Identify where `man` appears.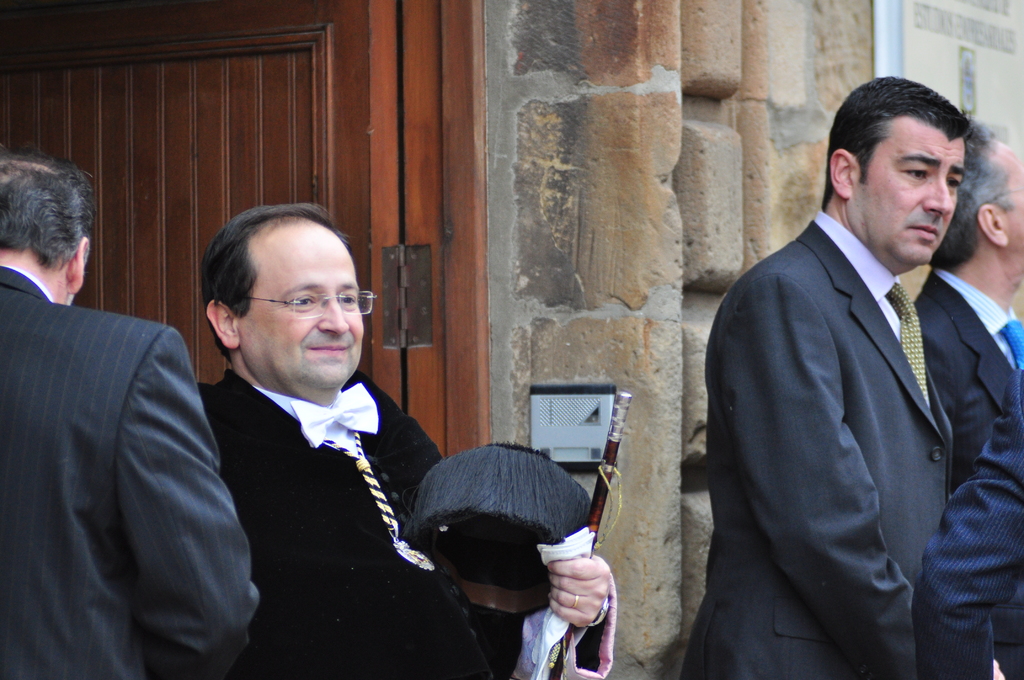
Appears at 187/195/618/679.
